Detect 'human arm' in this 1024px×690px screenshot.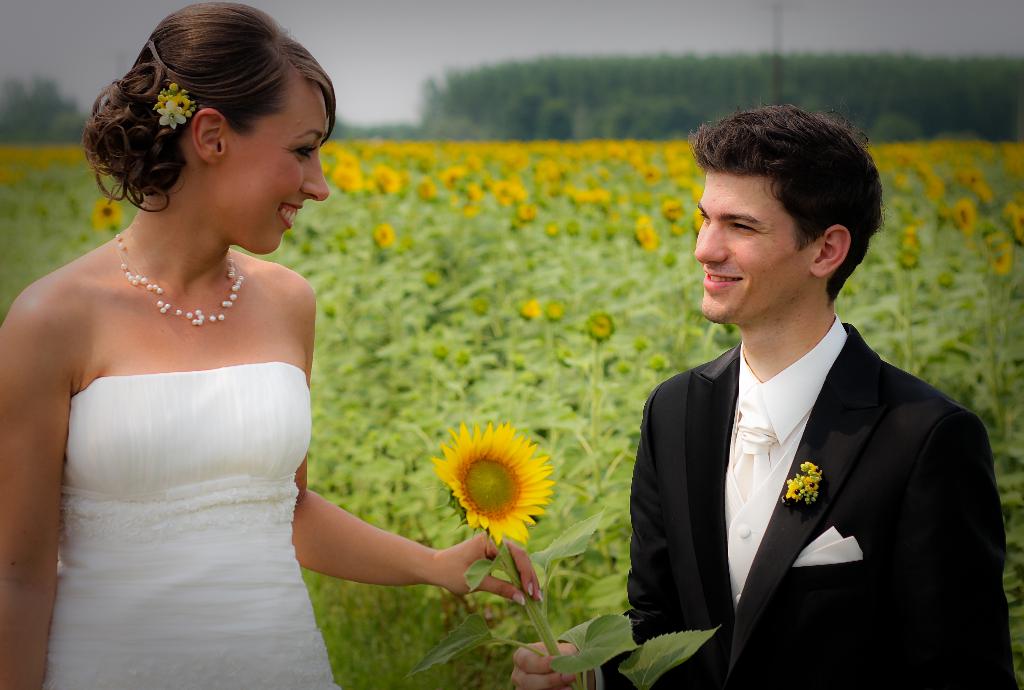
Detection: (867,405,1017,689).
